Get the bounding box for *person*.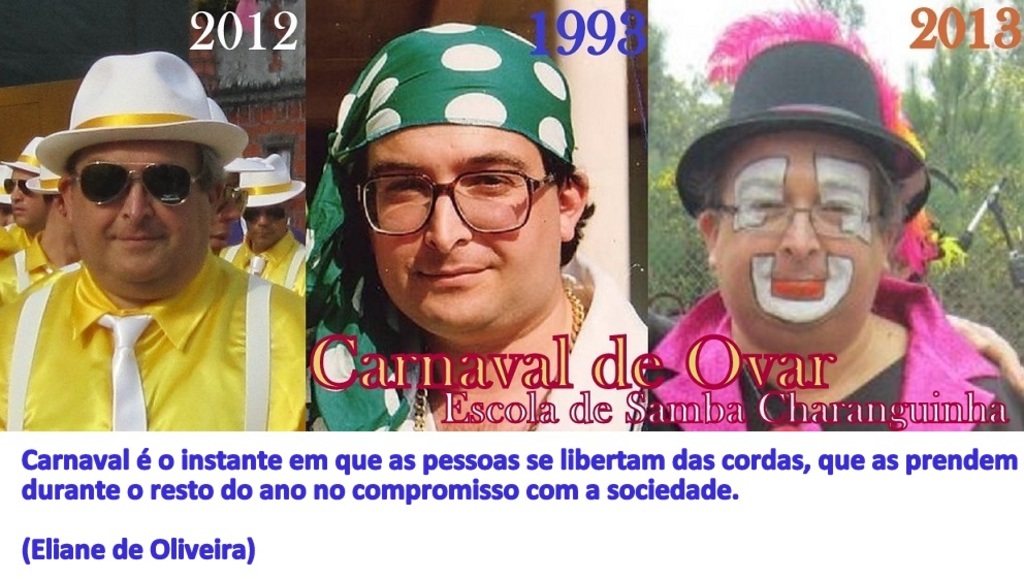
643,46,943,415.
